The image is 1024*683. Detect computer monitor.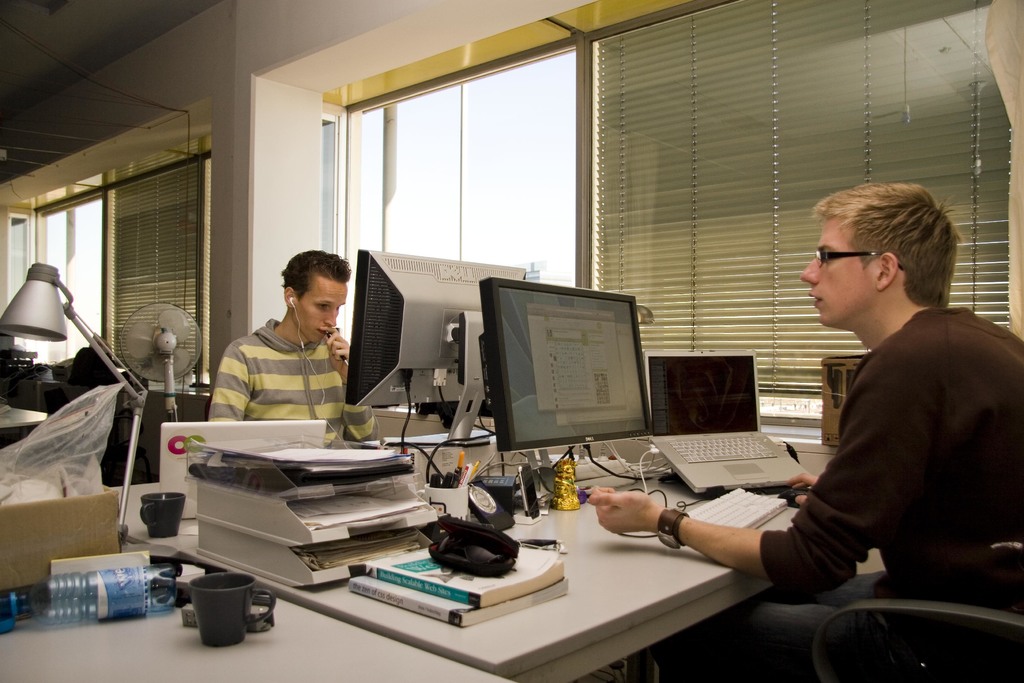
Detection: 348,245,531,408.
